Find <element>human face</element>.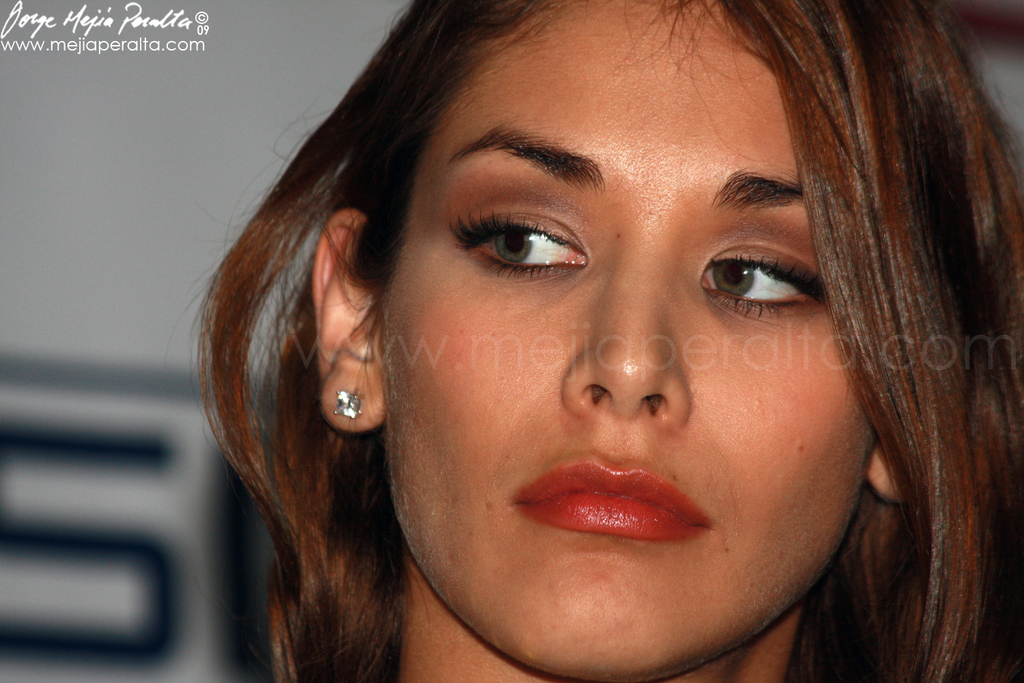
<bbox>381, 0, 872, 682</bbox>.
